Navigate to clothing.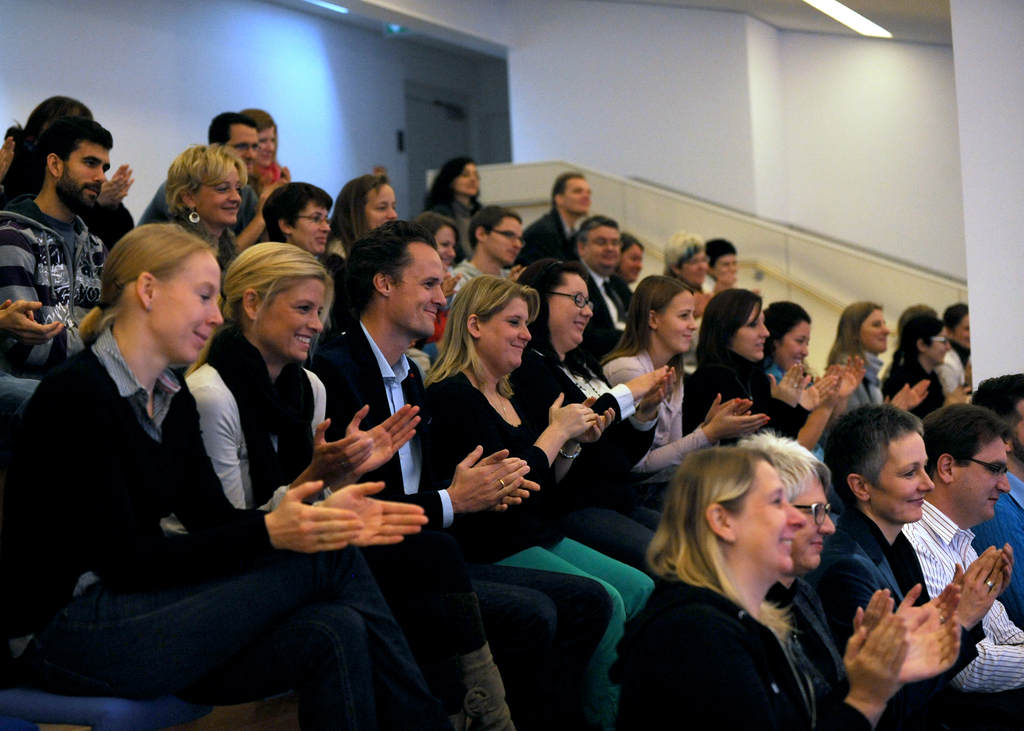
Navigation target: 0/190/108/374.
